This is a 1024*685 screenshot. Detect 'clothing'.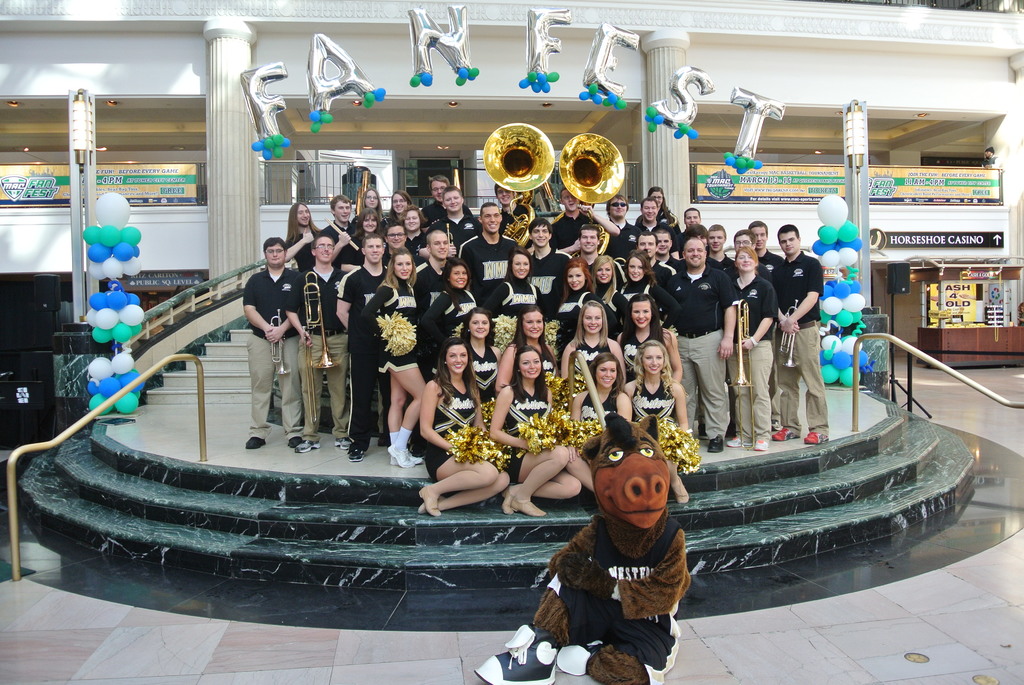
<box>378,216,404,234</box>.
